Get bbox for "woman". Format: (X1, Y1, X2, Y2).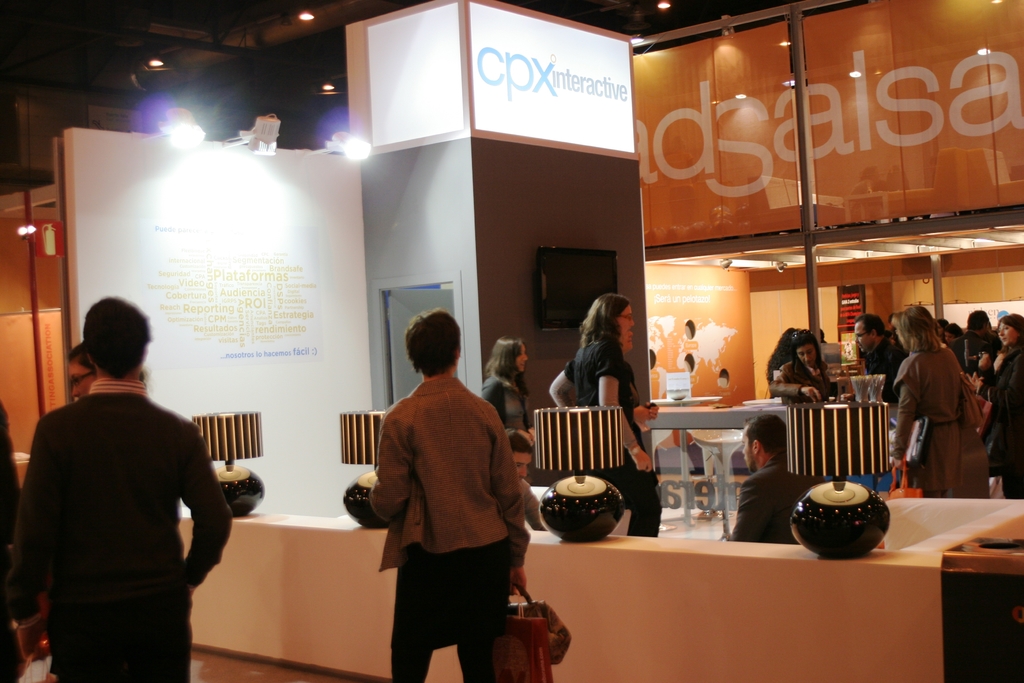
(372, 311, 534, 682).
